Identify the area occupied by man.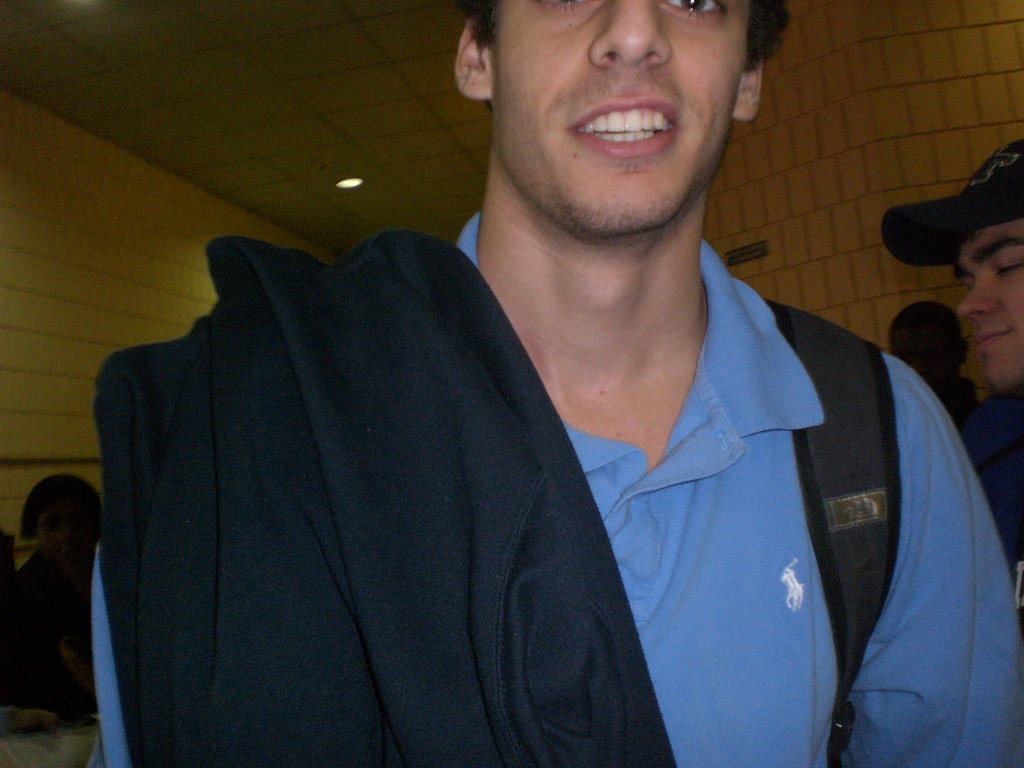
Area: rect(84, 0, 1023, 767).
